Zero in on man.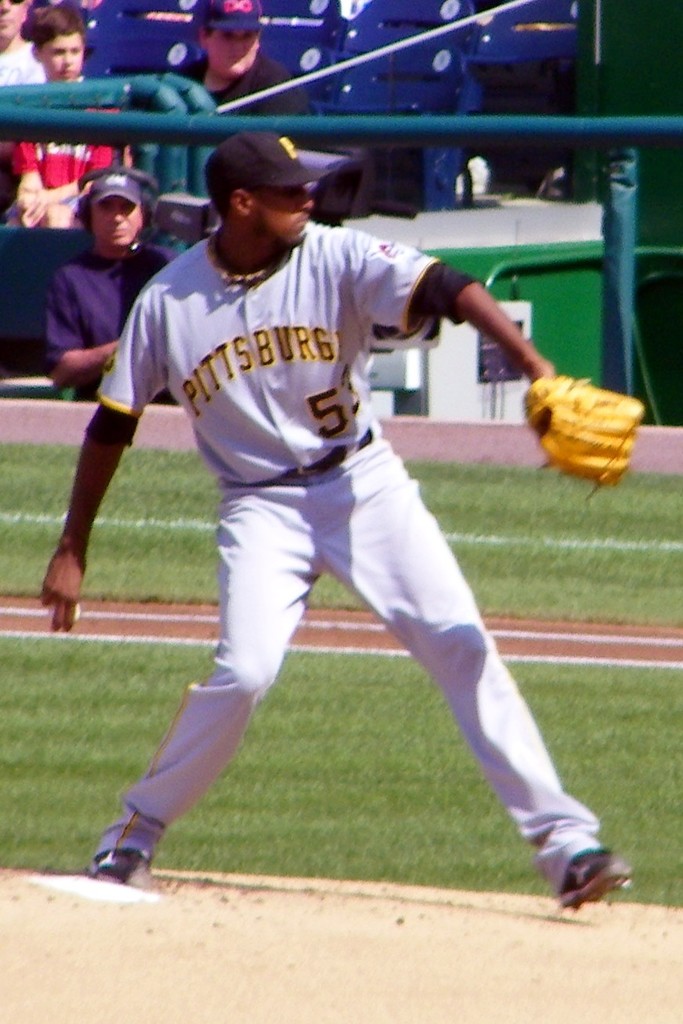
Zeroed in: bbox=(19, 164, 185, 401).
